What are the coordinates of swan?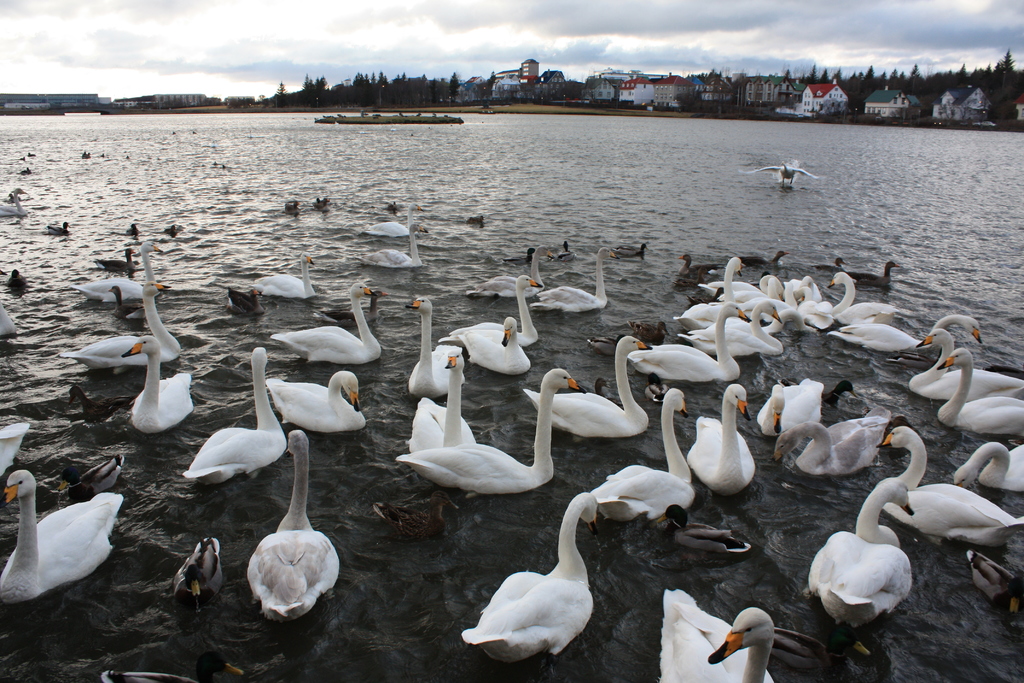
Rect(270, 278, 379, 366).
